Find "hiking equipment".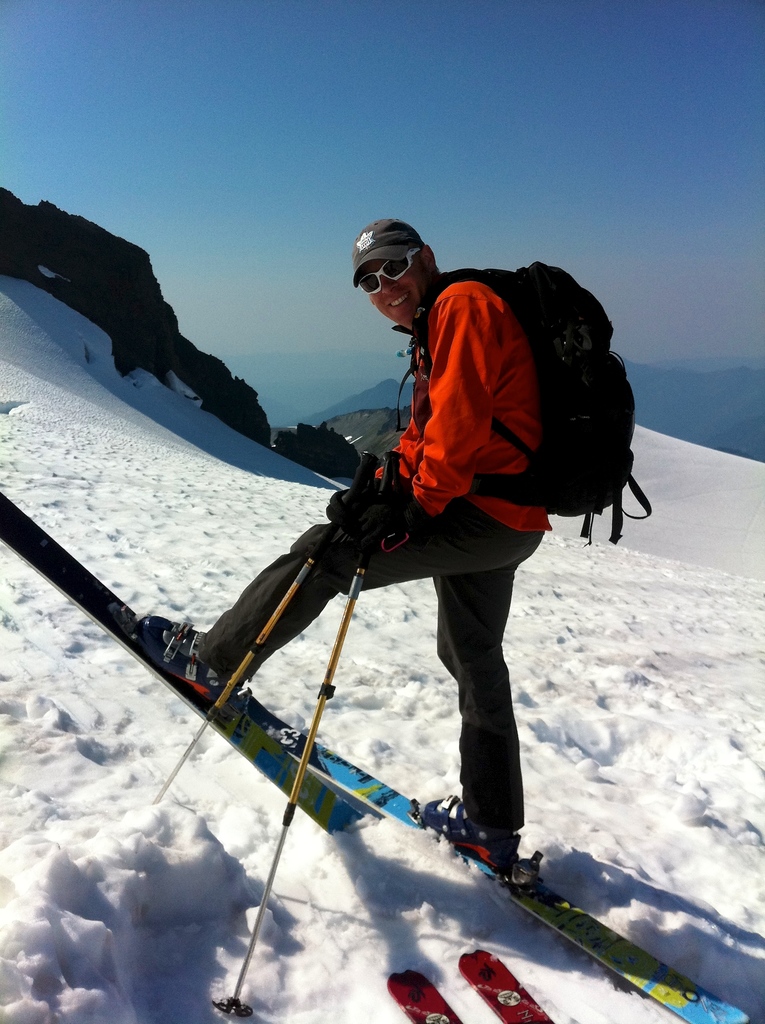
crop(401, 260, 652, 554).
